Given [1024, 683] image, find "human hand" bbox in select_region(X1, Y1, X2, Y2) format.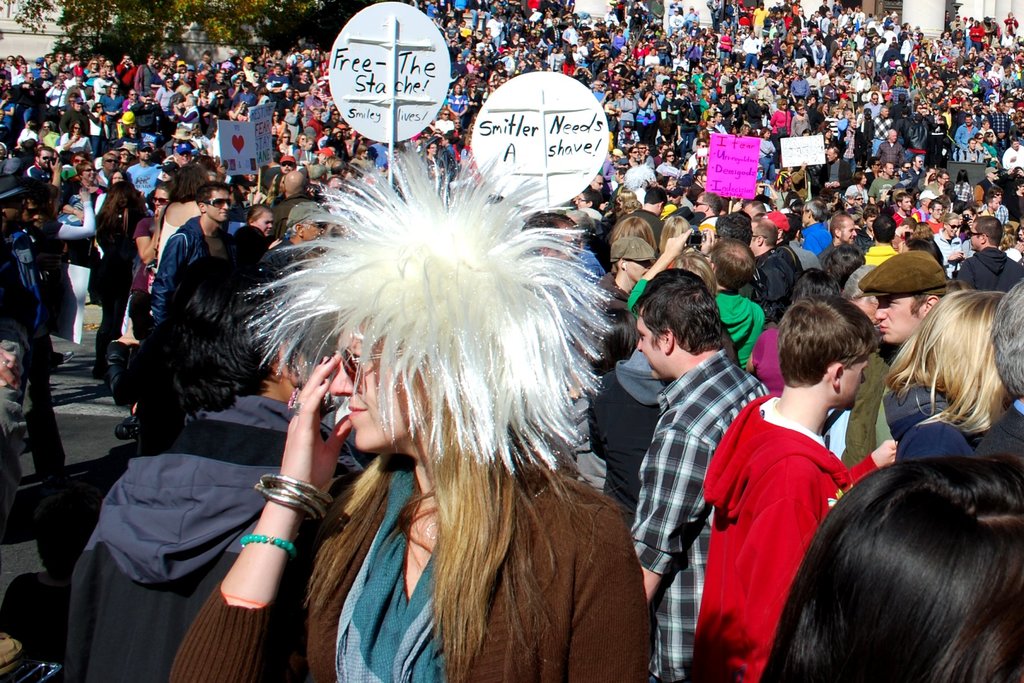
select_region(216, 162, 227, 176).
